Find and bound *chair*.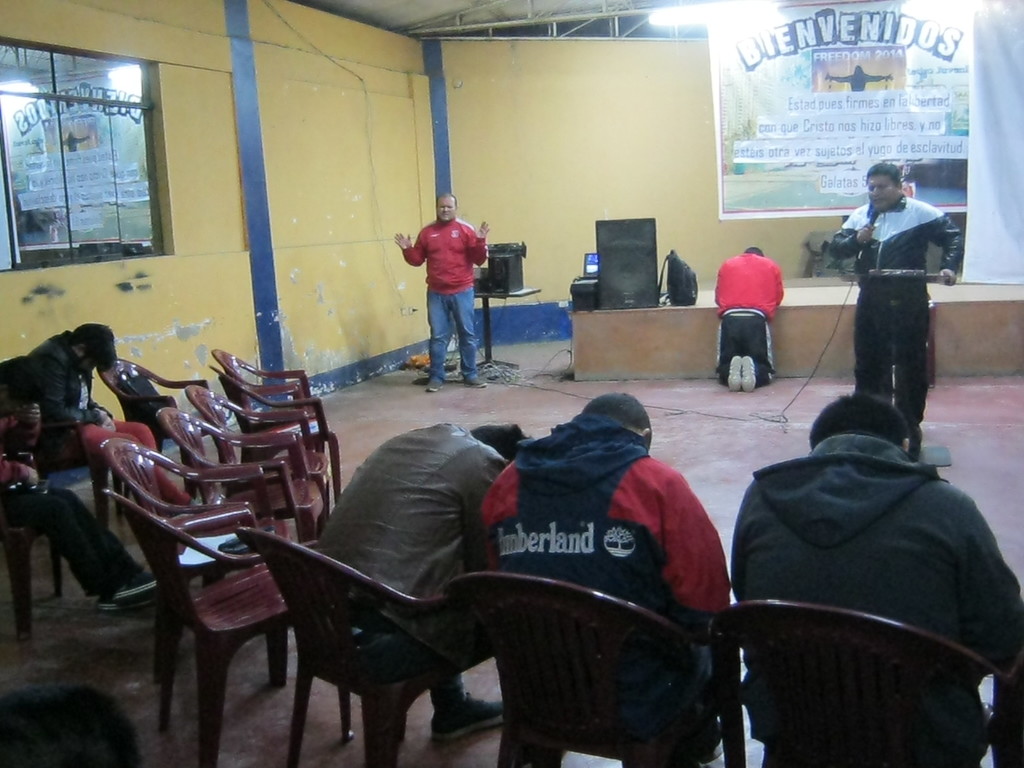
Bound: detection(206, 362, 325, 452).
